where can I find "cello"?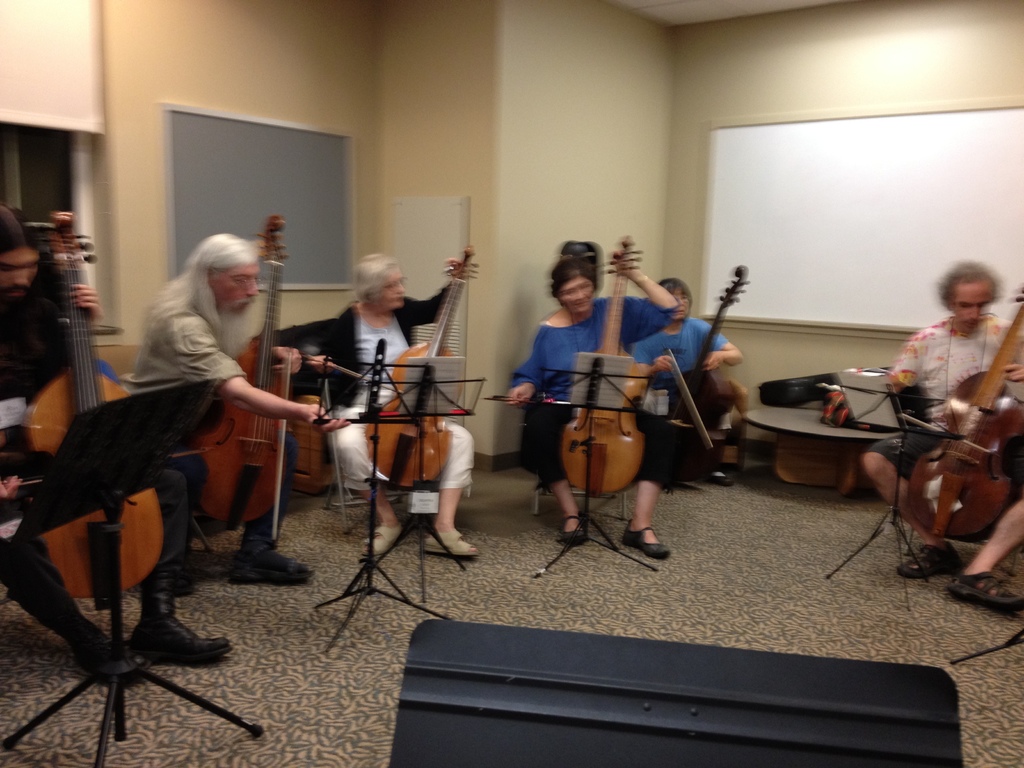
You can find it at 367:243:480:494.
